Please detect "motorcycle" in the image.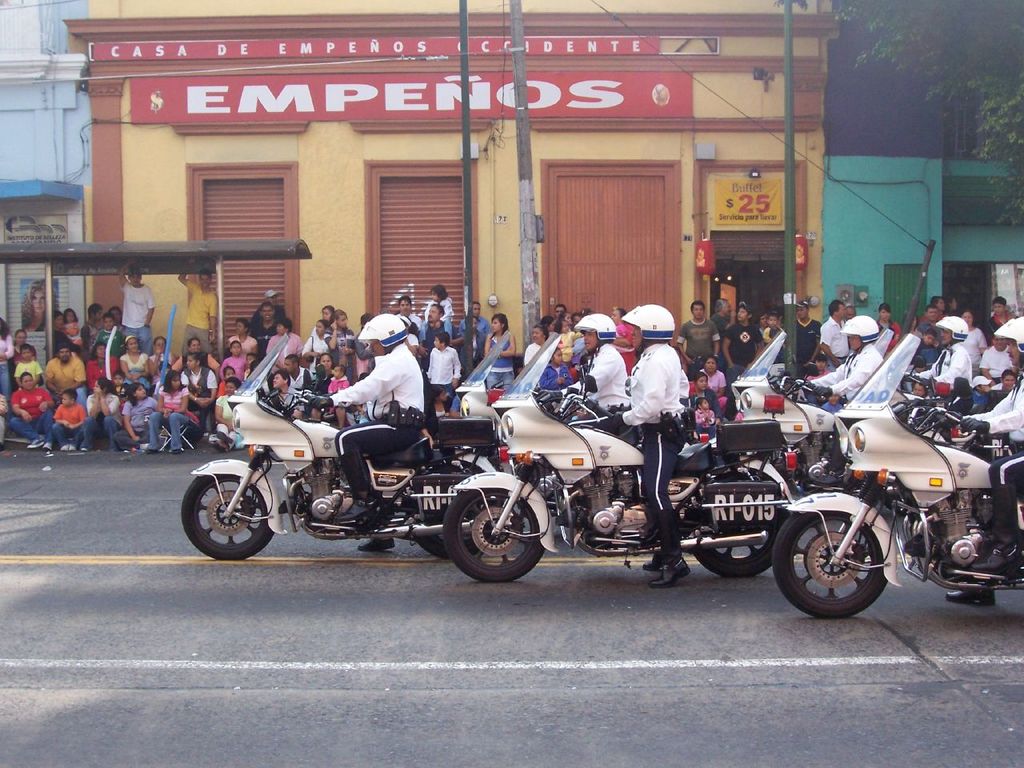
region(445, 330, 807, 580).
